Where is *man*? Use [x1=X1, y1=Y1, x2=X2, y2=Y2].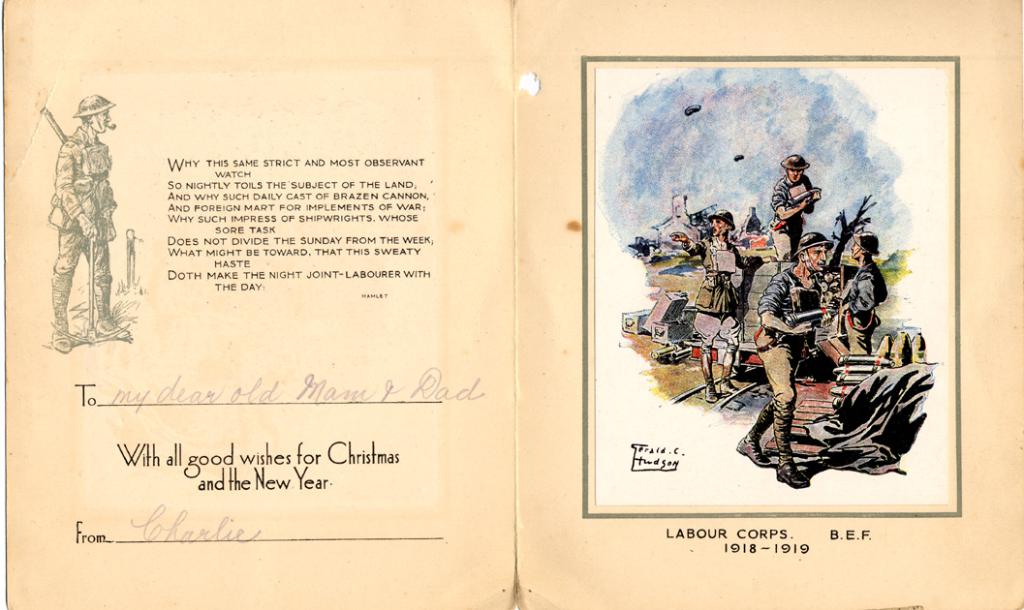
[x1=39, y1=94, x2=122, y2=343].
